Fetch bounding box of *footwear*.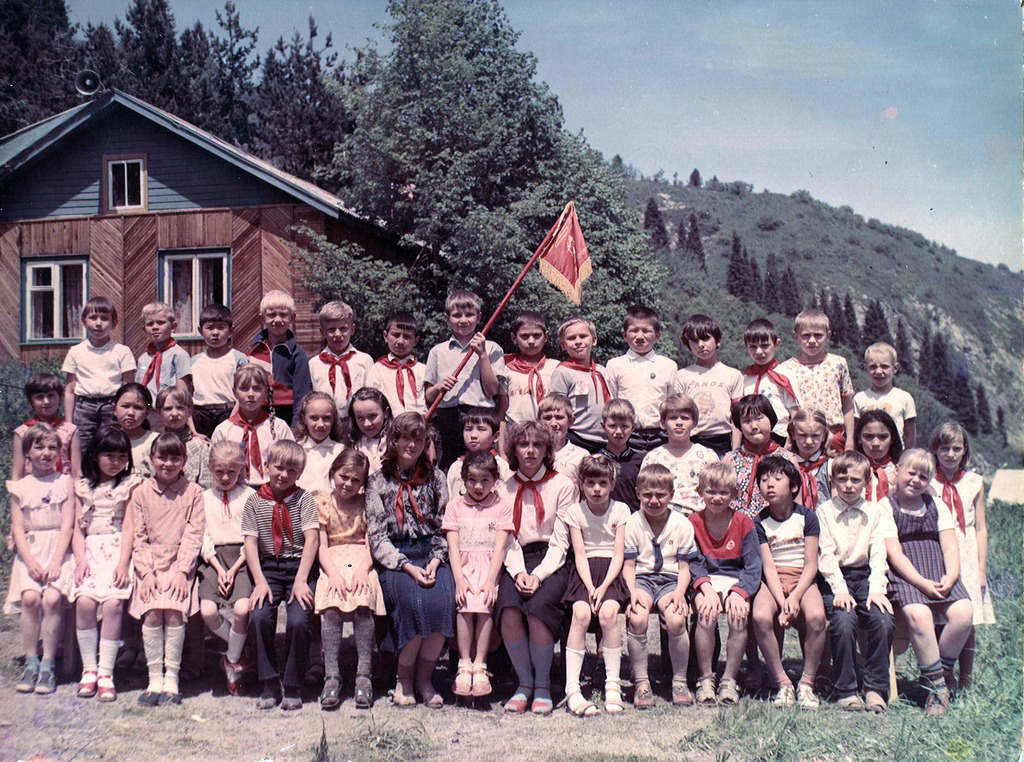
Bbox: x1=11, y1=666, x2=36, y2=692.
